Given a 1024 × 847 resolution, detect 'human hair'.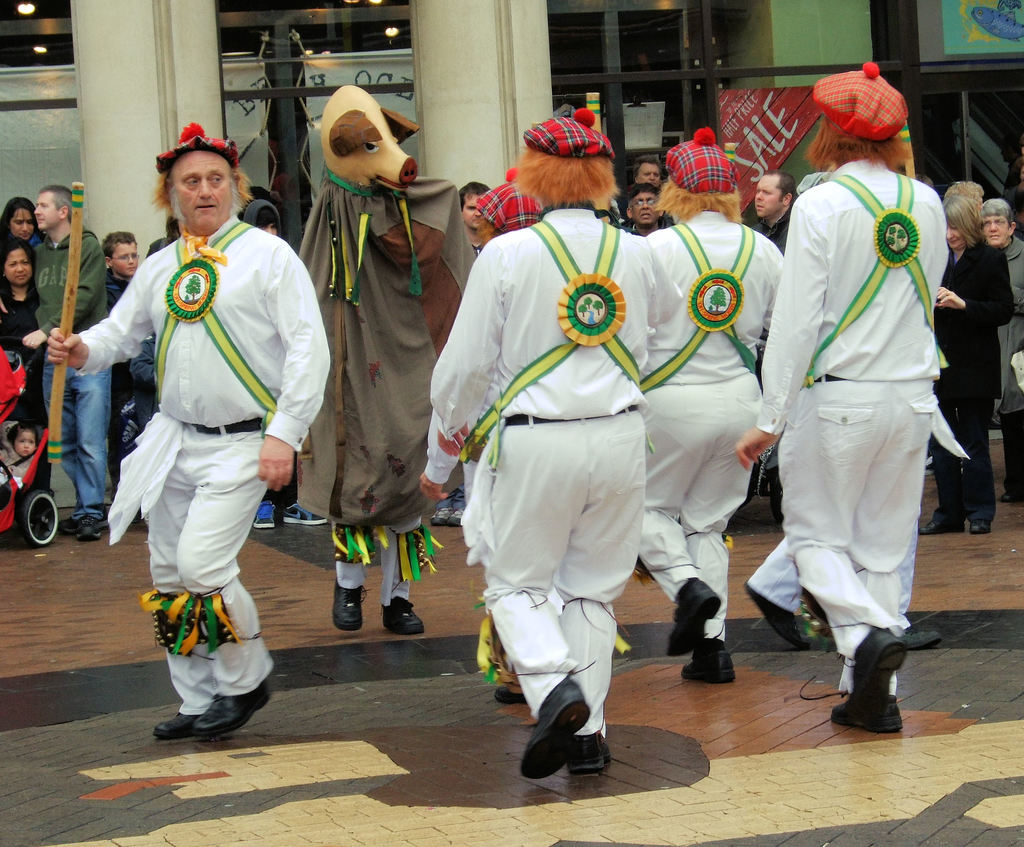
BBox(472, 213, 507, 247).
